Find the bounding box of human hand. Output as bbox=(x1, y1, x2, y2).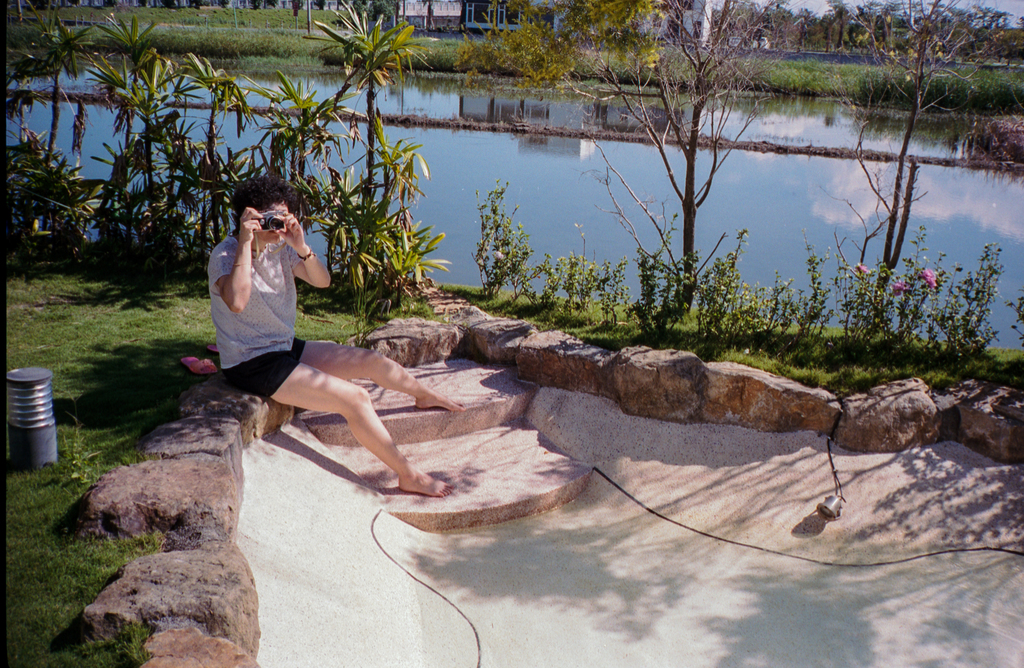
bbox=(274, 212, 305, 251).
